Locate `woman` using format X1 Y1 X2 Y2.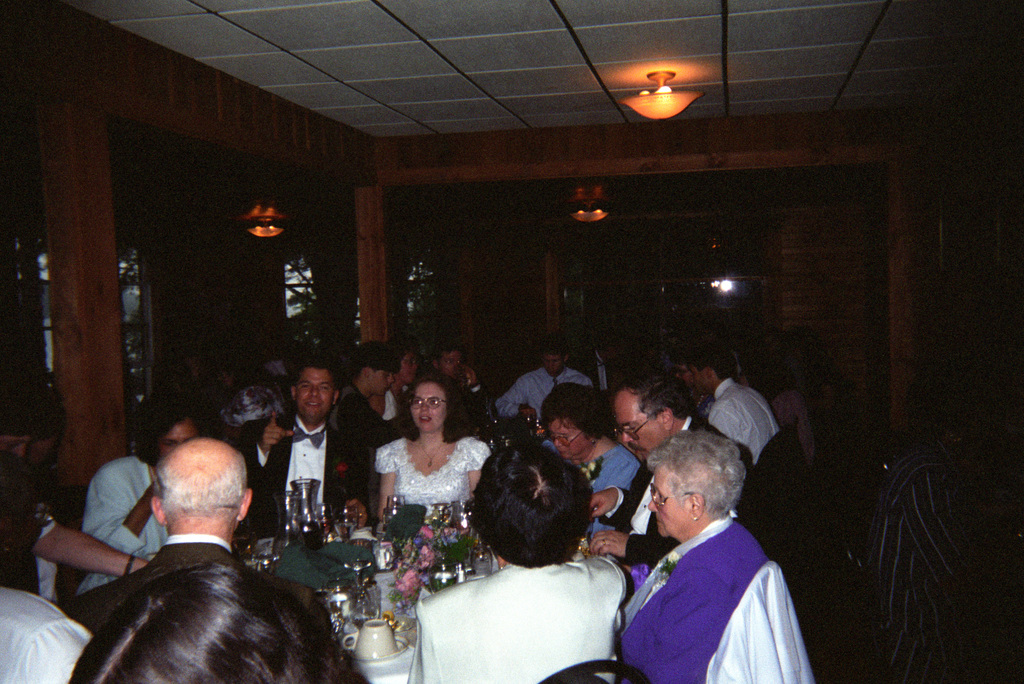
542 382 639 562.
